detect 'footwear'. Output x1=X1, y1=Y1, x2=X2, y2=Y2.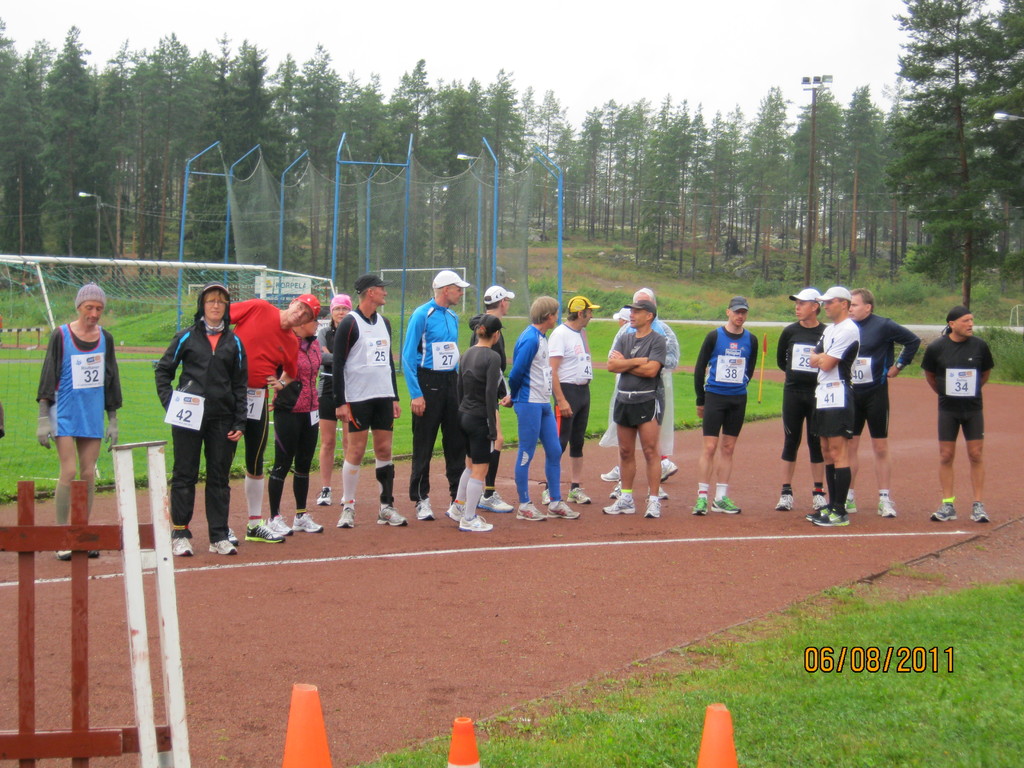
x1=641, y1=492, x2=662, y2=522.
